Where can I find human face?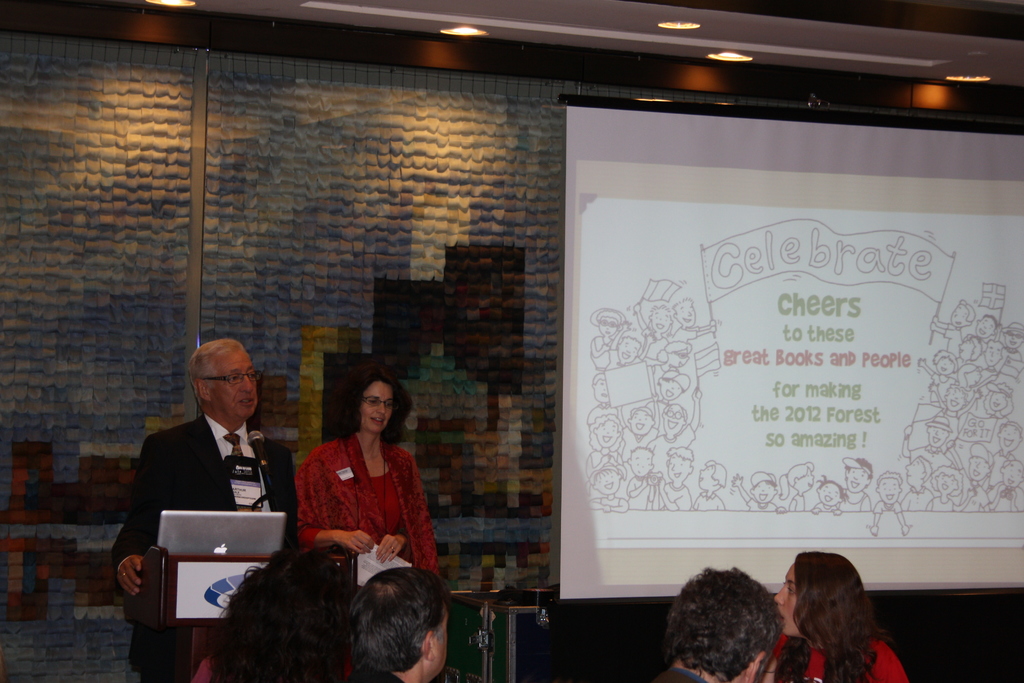
You can find it at detection(698, 463, 715, 486).
